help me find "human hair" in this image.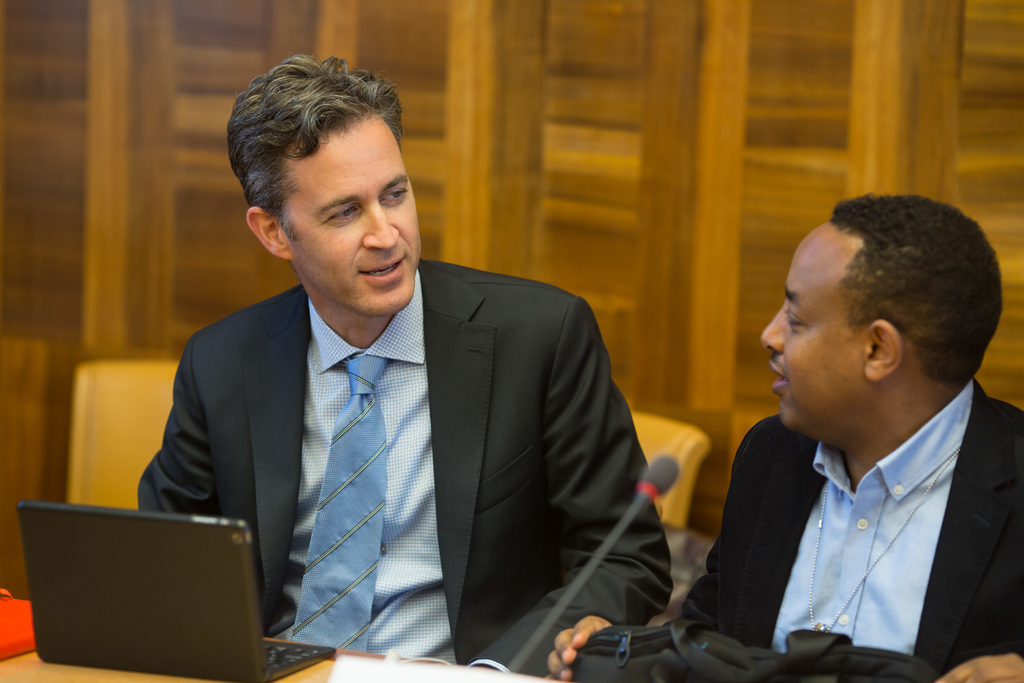
Found it: (227, 44, 419, 262).
